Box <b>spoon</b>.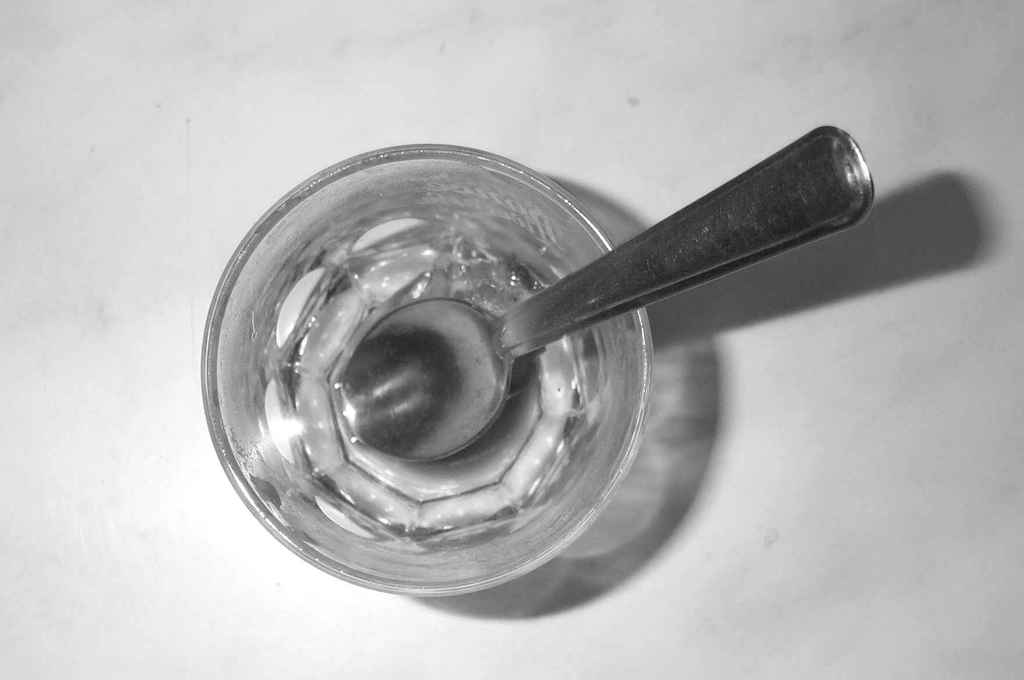
crop(340, 124, 876, 460).
